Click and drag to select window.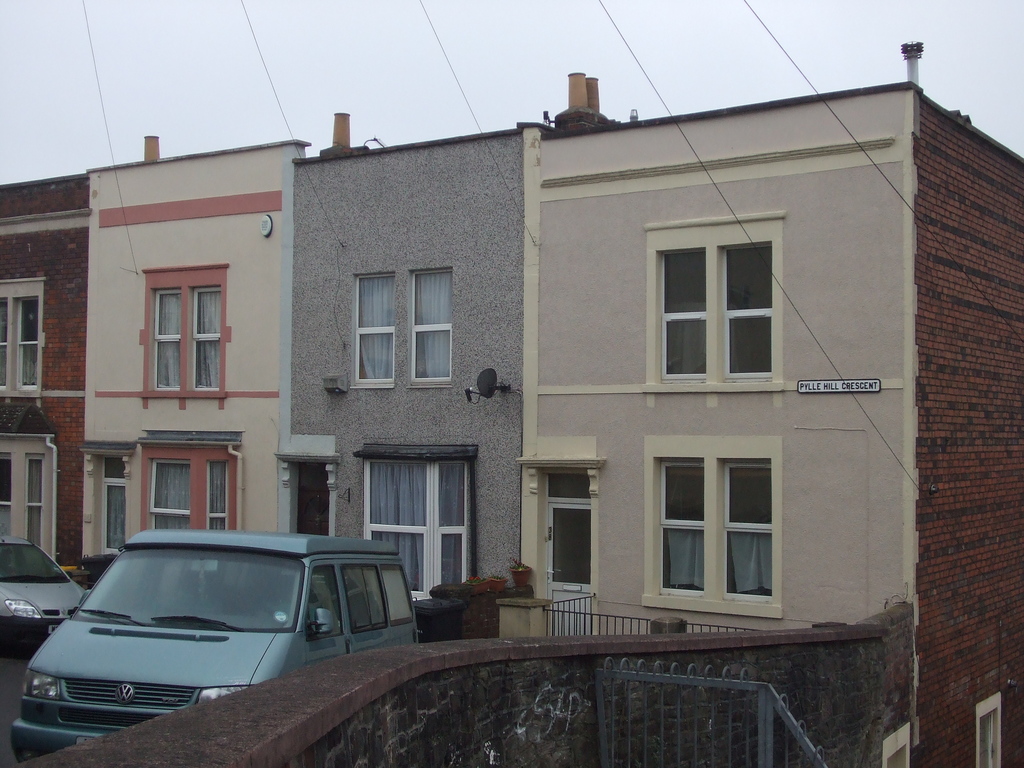
Selection: [0, 278, 44, 402].
